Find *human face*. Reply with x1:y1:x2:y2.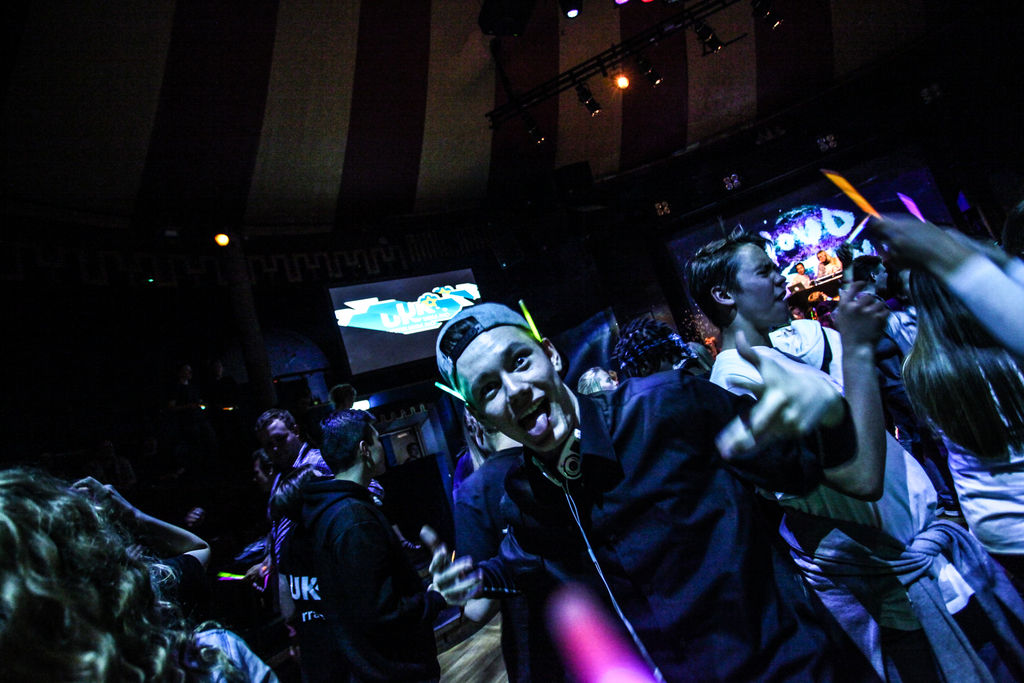
595:367:620:391.
